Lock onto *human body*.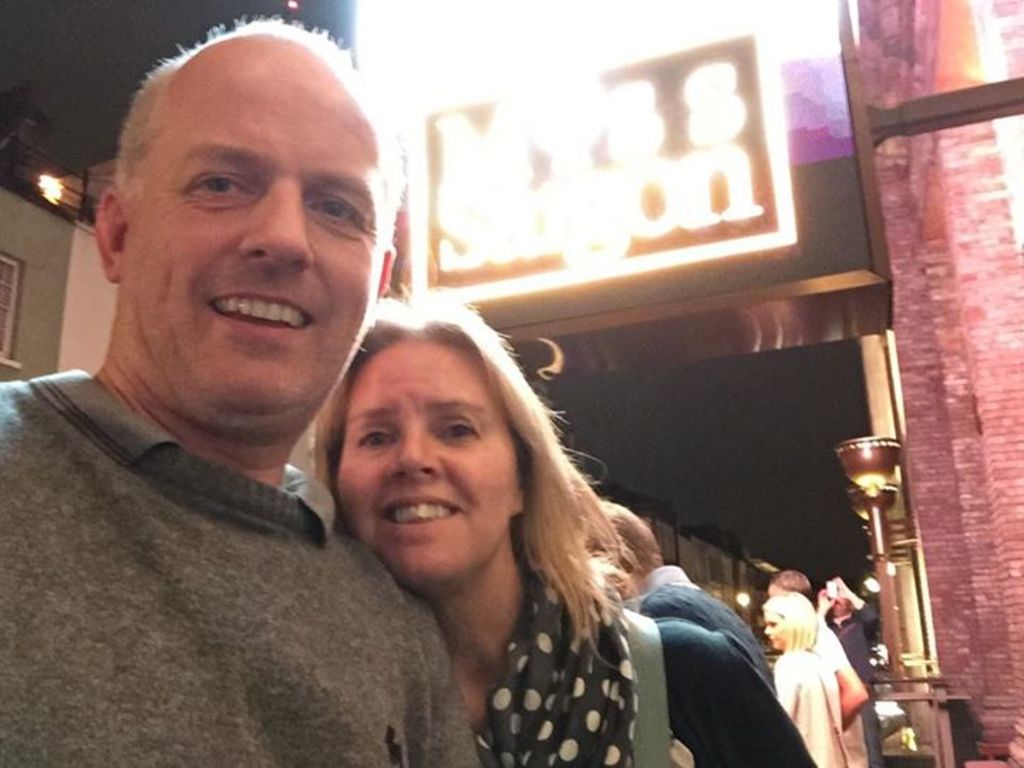
Locked: region(475, 558, 814, 767).
